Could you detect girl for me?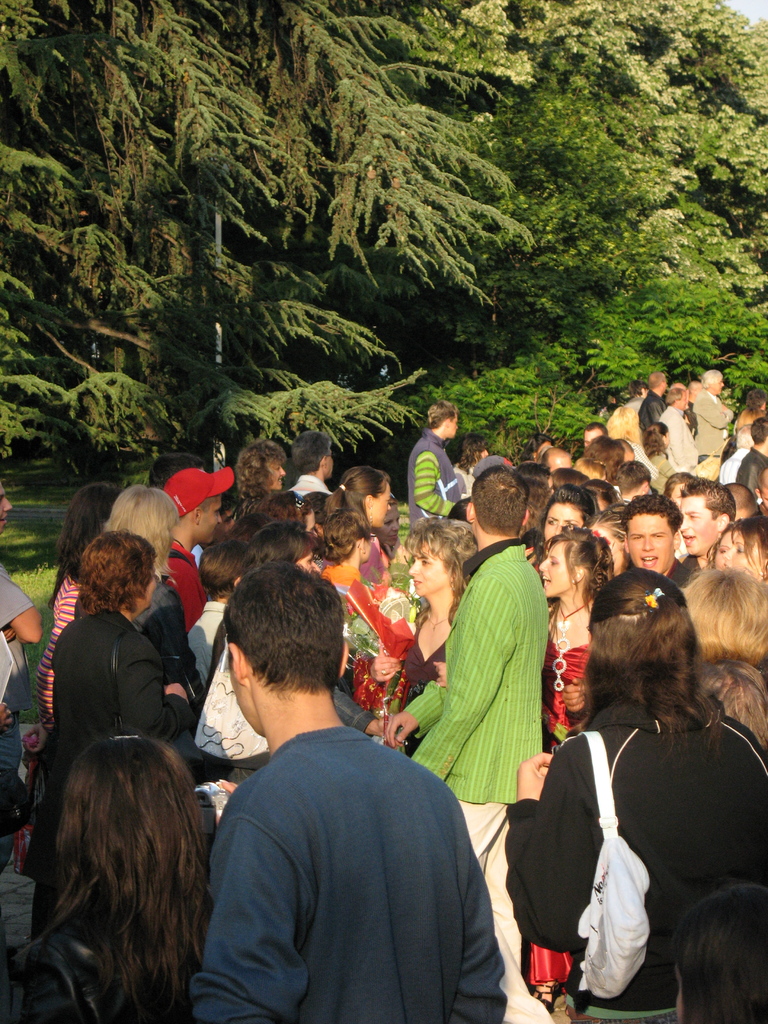
Detection result: [536, 481, 595, 570].
